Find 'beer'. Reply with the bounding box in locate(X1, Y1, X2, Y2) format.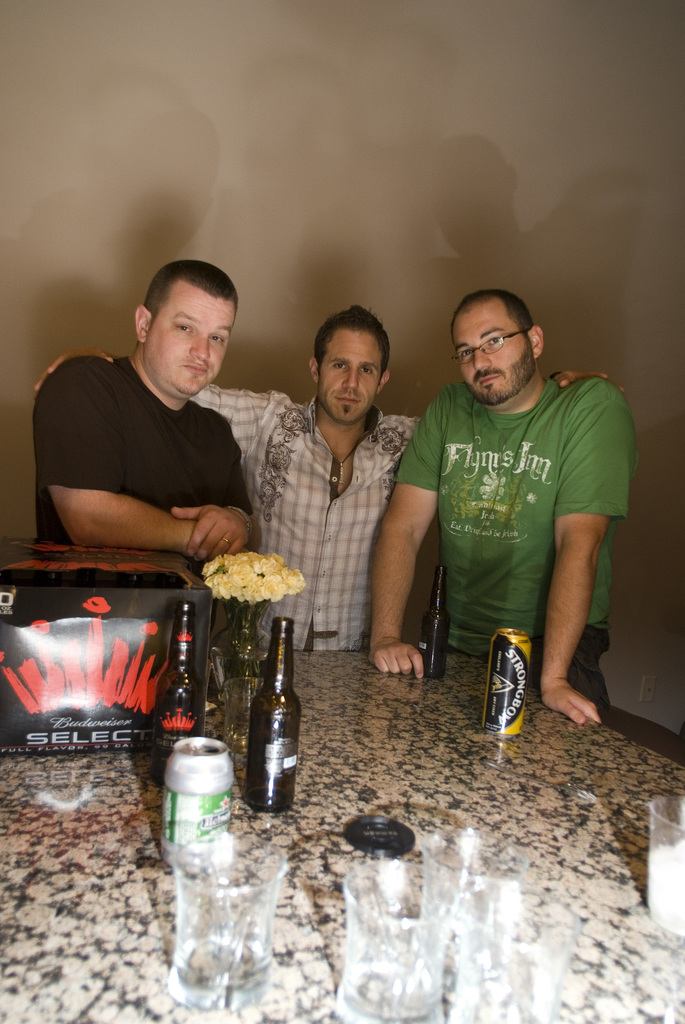
locate(142, 603, 241, 792).
